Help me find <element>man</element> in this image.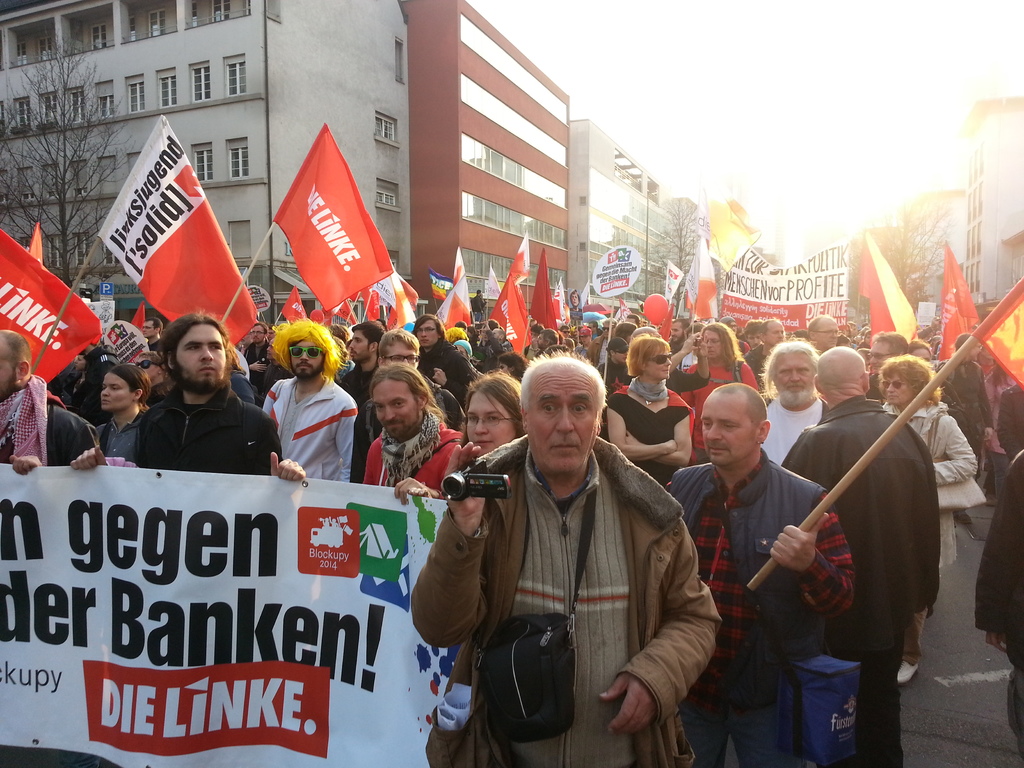
Found it: bbox(419, 337, 717, 752).
